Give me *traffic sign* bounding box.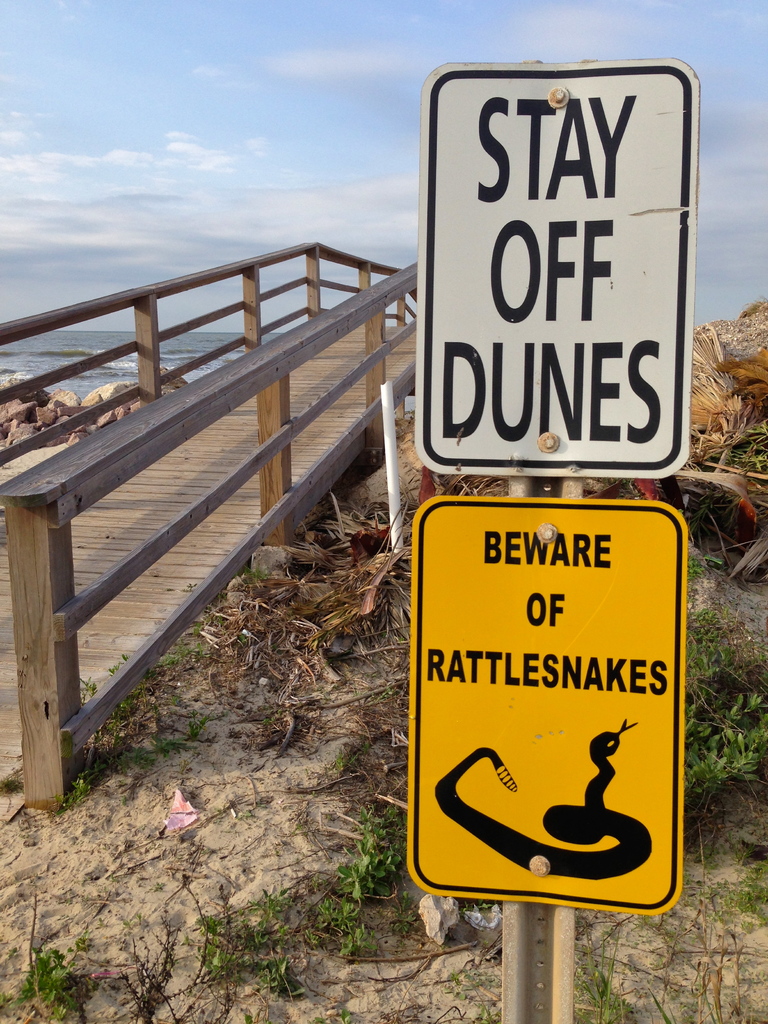
<box>405,56,690,477</box>.
